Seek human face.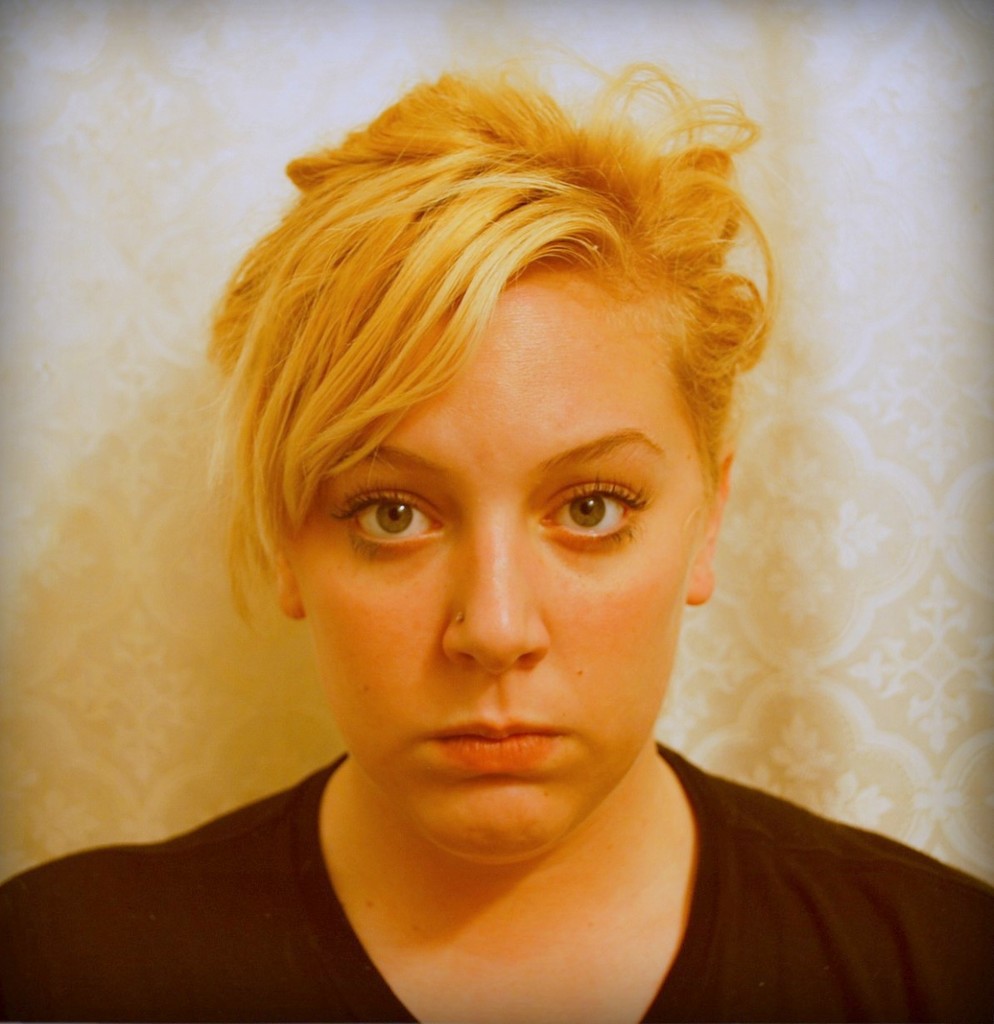
pyautogui.locateOnScreen(298, 283, 699, 866).
